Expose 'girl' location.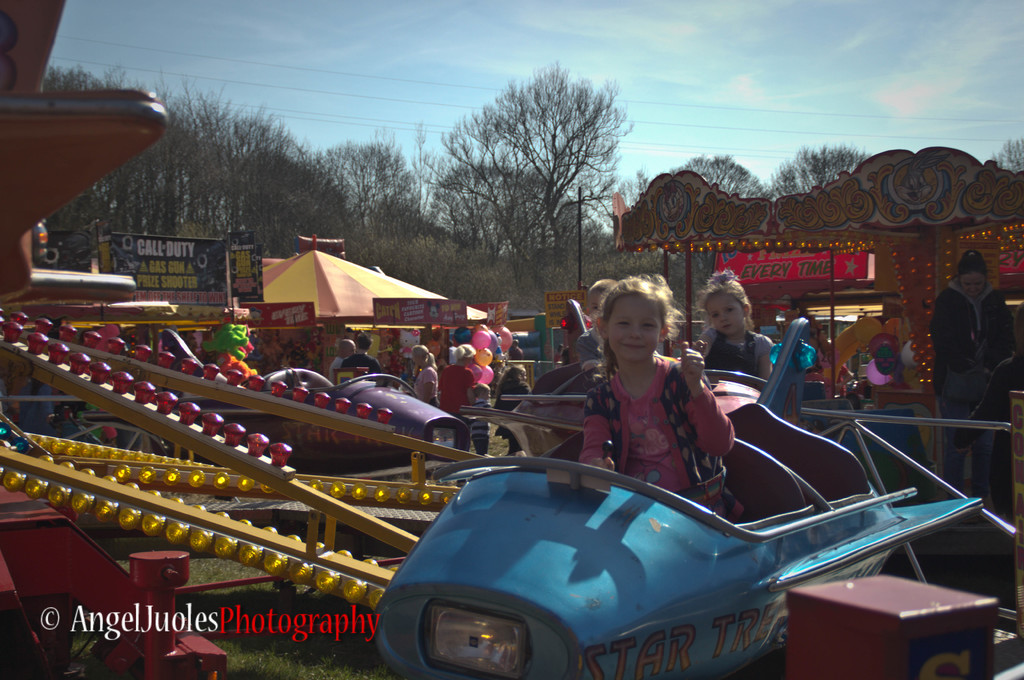
Exposed at (575, 273, 735, 525).
